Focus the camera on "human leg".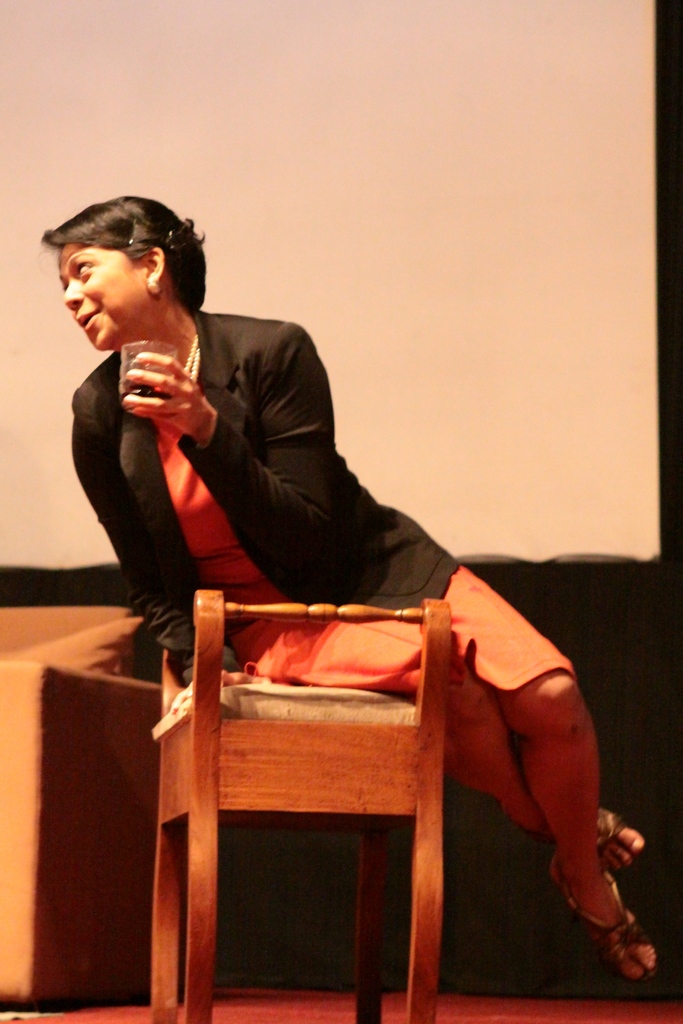
Focus region: bbox=[237, 610, 652, 883].
